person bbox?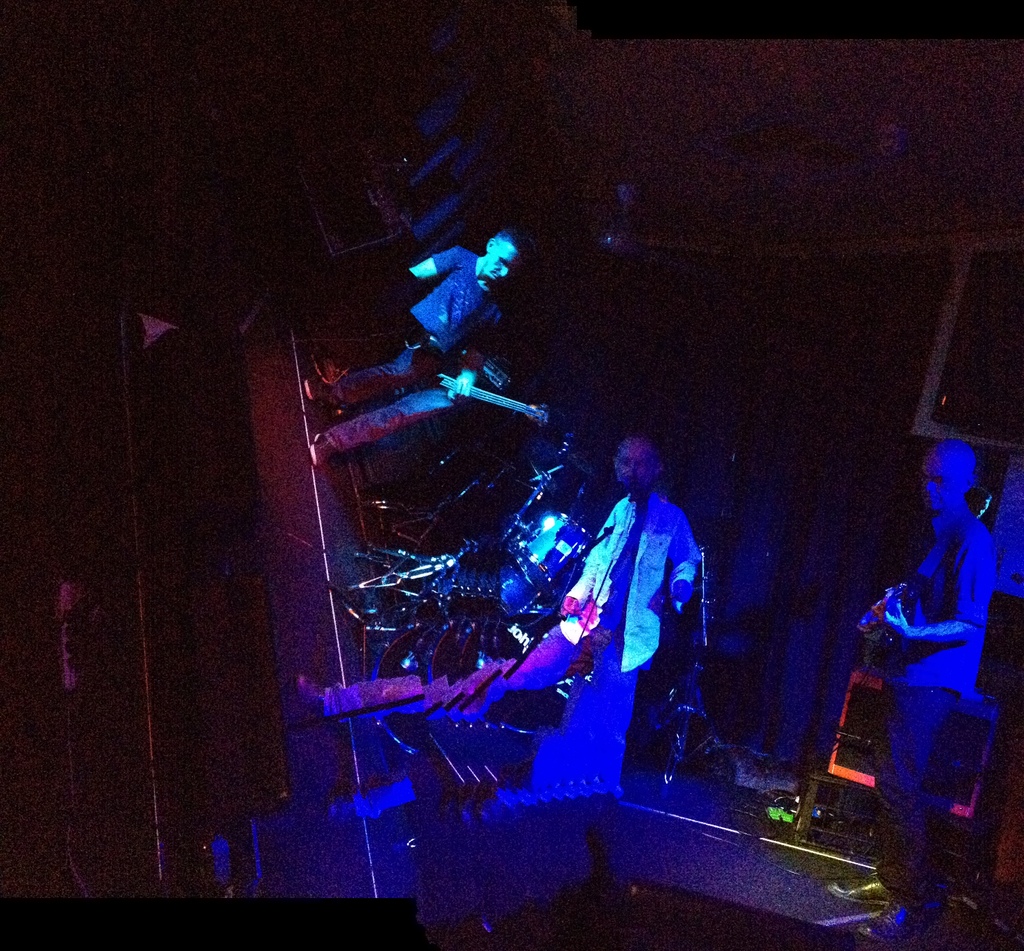
pyautogui.locateOnScreen(561, 425, 716, 780)
